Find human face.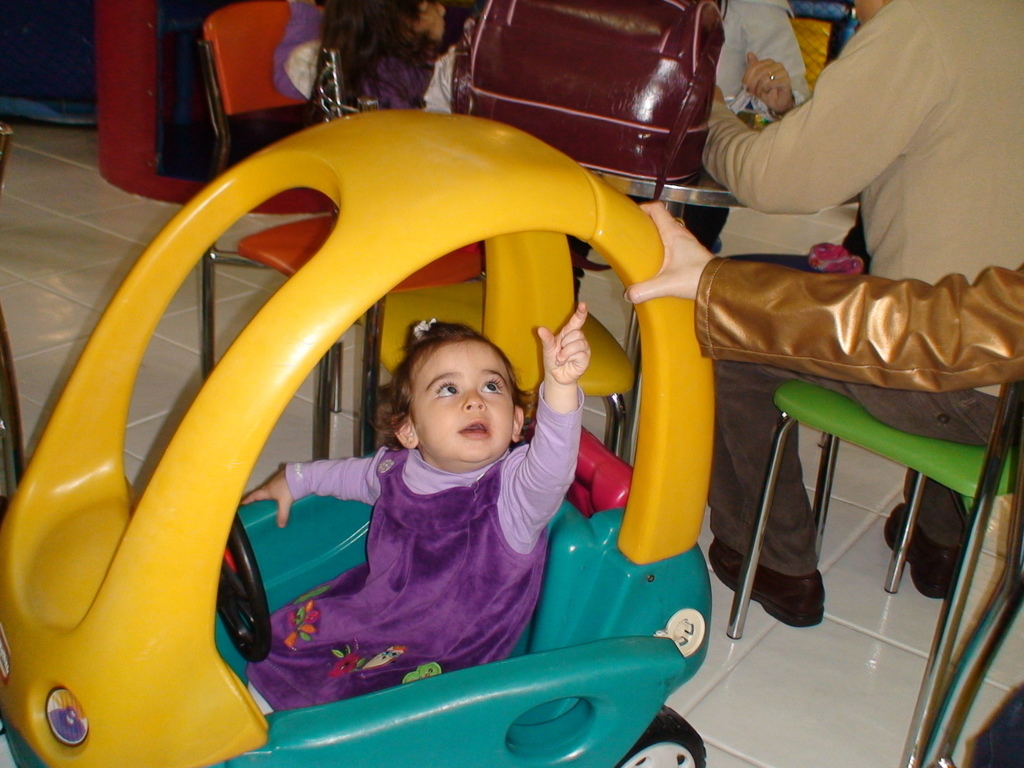
[414,0,449,45].
